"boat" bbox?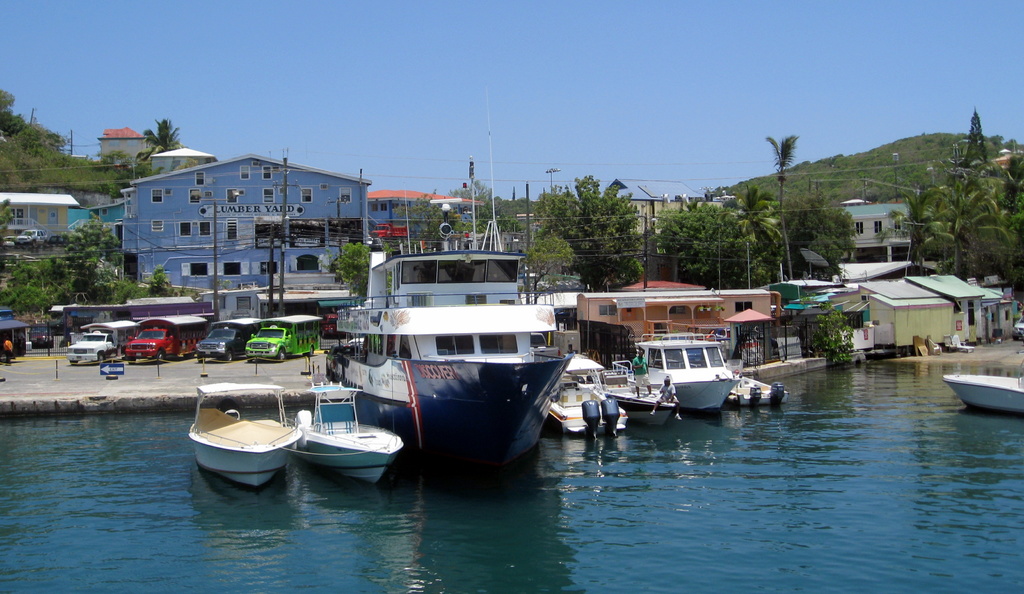
select_region(548, 355, 627, 440)
